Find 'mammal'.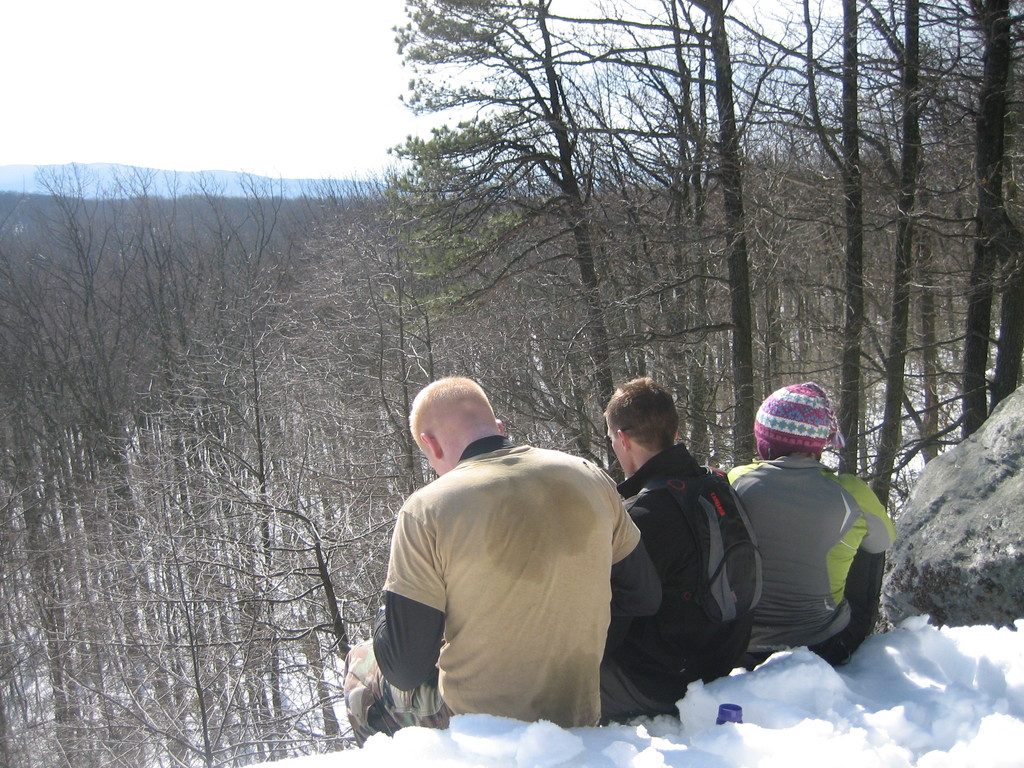
l=728, t=376, r=902, b=675.
